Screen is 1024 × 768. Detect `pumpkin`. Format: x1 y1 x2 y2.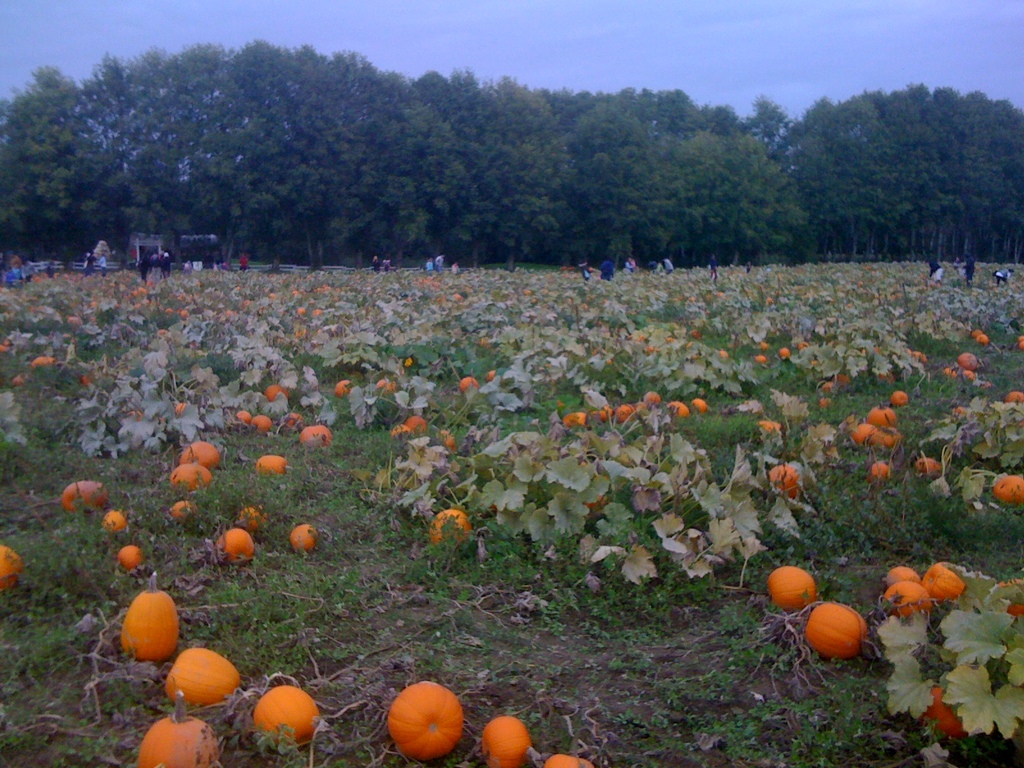
290 524 327 557.
